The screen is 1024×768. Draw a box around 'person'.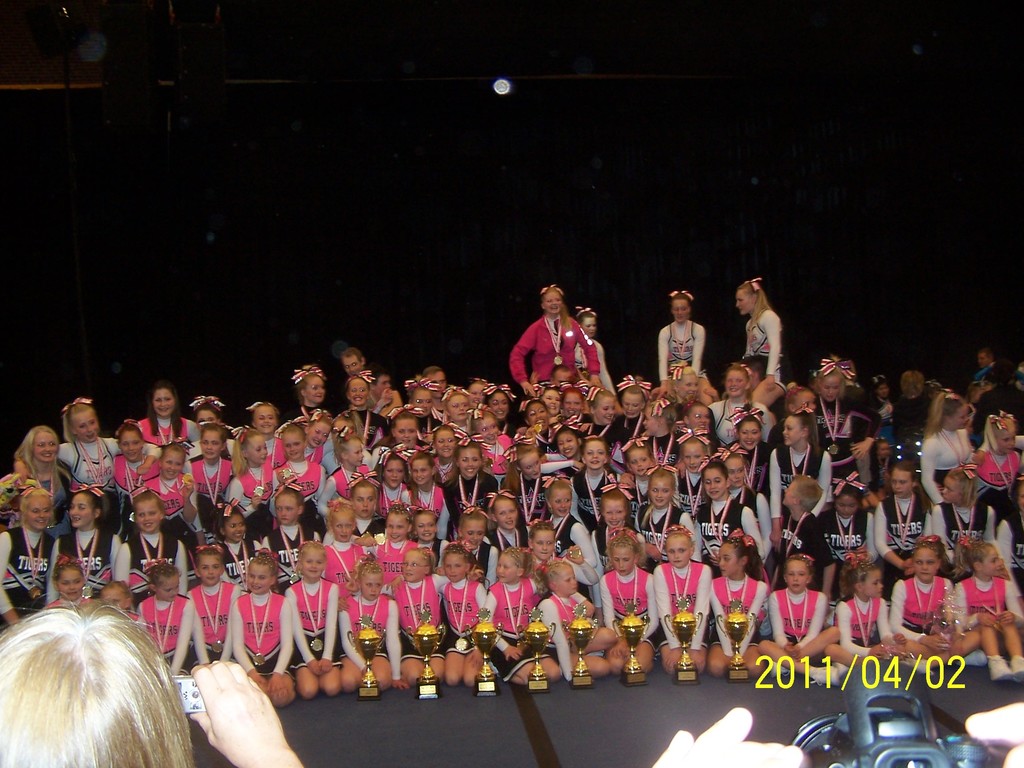
[700,531,778,673].
